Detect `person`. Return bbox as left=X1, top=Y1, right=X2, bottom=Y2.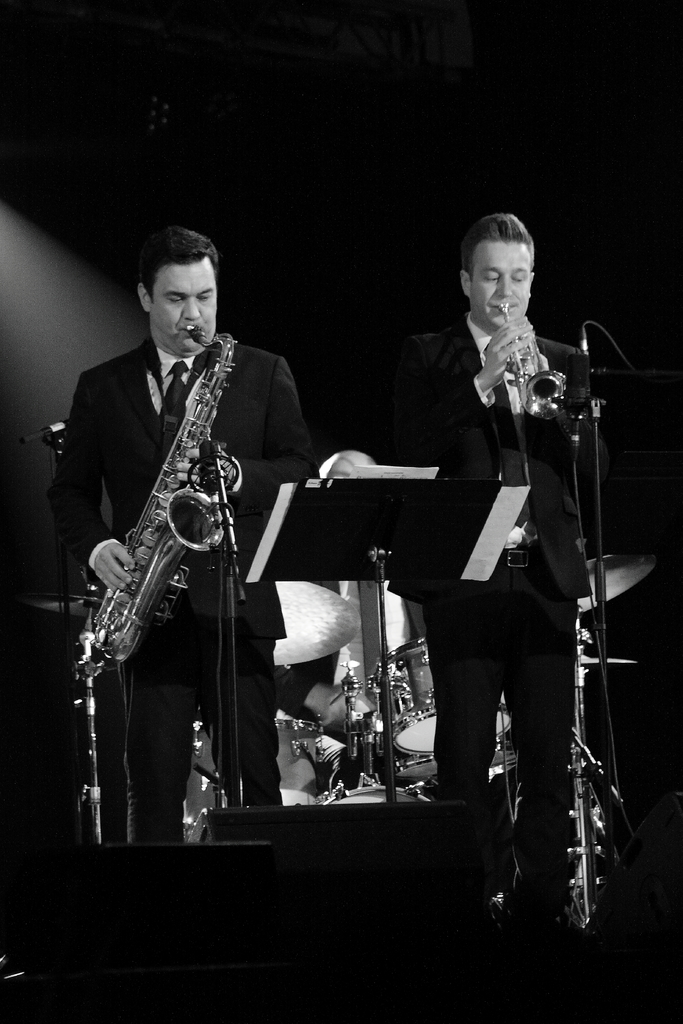
left=402, top=156, right=598, bottom=923.
